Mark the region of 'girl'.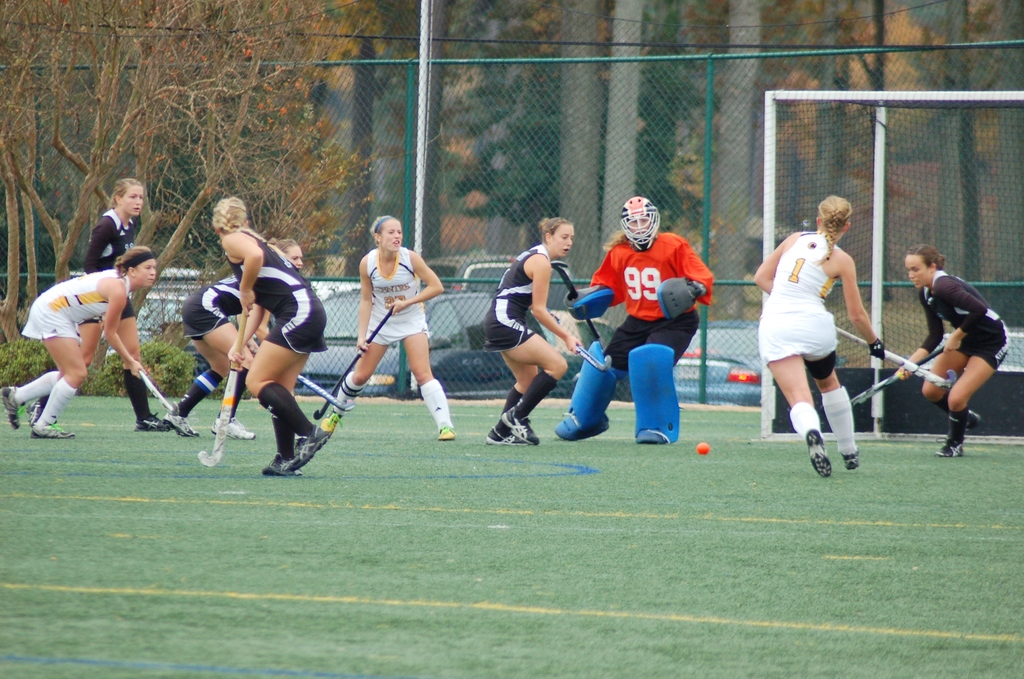
Region: rect(0, 245, 156, 441).
